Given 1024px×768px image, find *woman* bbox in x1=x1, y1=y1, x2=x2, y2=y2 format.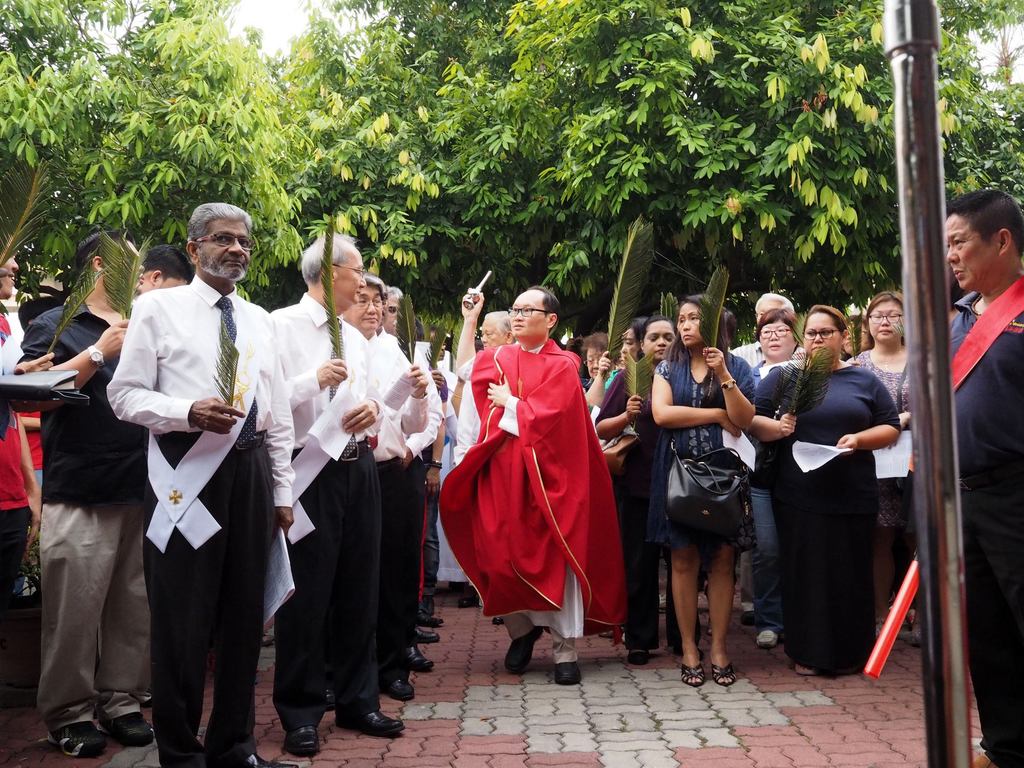
x1=748, y1=303, x2=898, y2=683.
